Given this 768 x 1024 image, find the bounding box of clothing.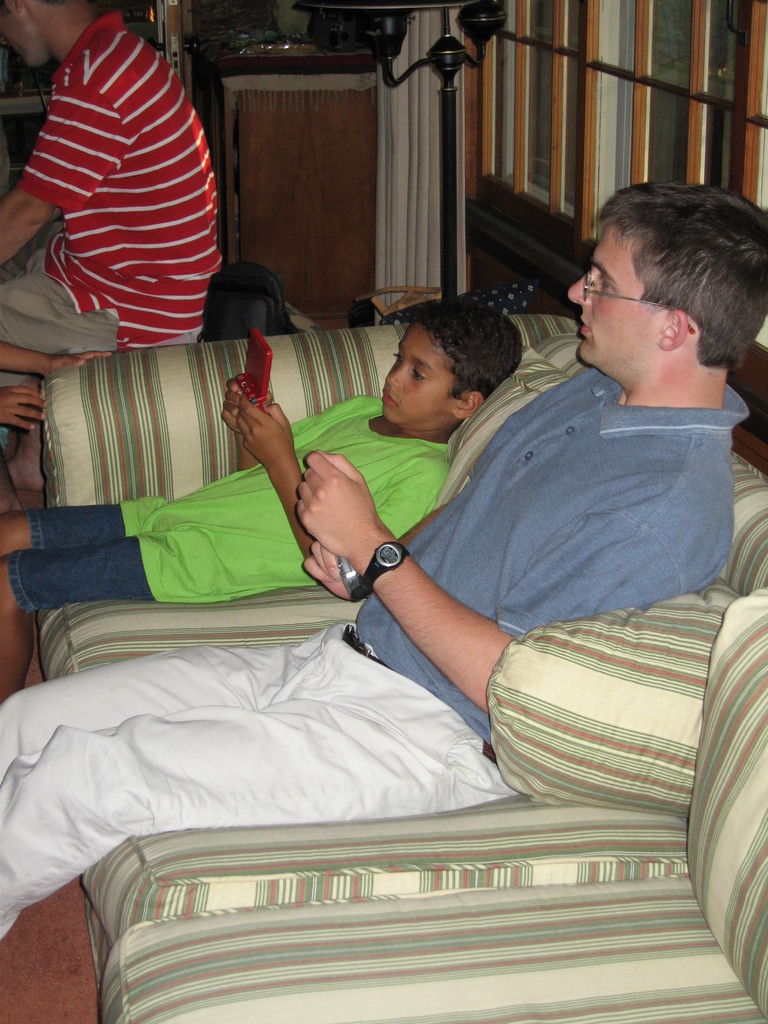
(x1=0, y1=361, x2=753, y2=943).
